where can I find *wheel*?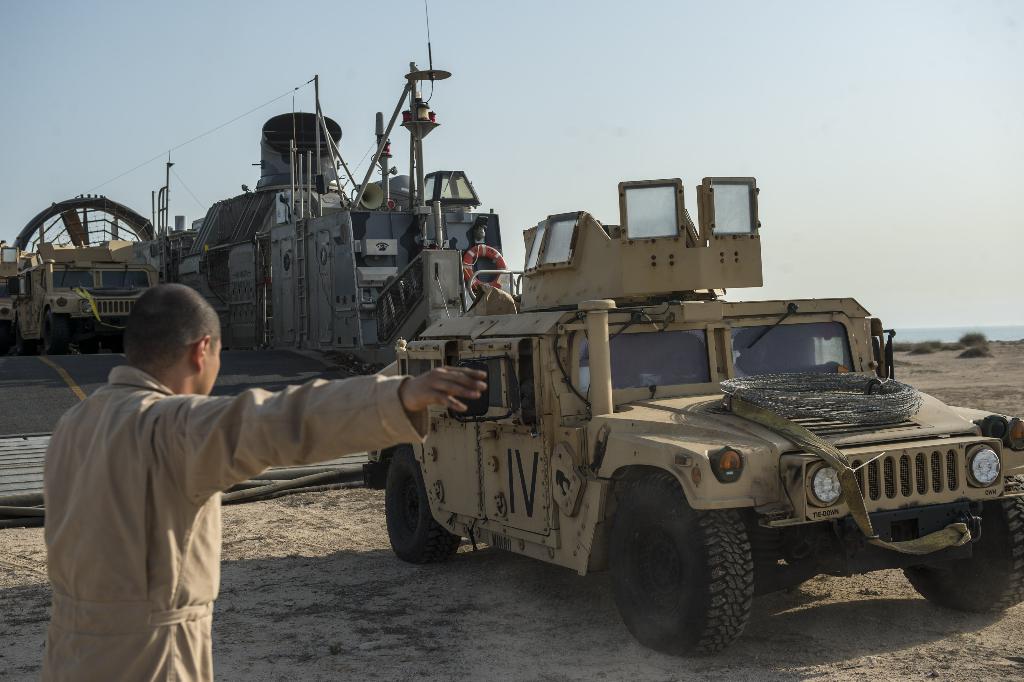
You can find it at (left=42, top=312, right=67, bottom=355).
